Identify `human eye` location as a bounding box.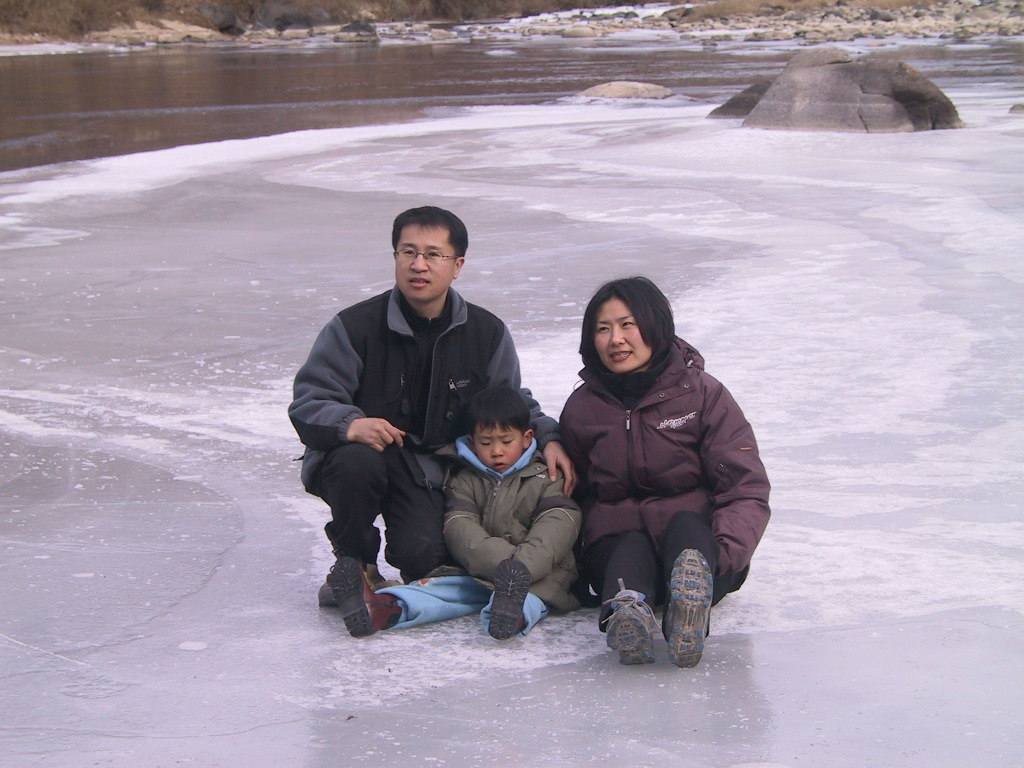
BBox(596, 323, 611, 335).
